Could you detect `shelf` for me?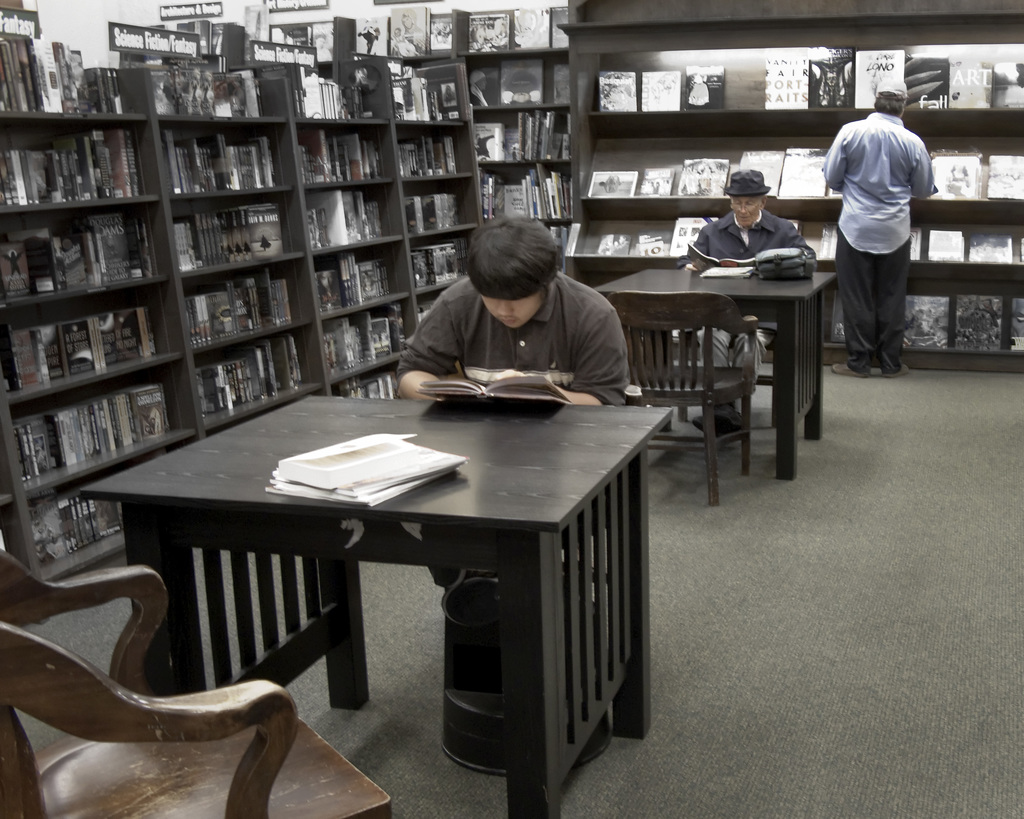
Detection result: BBox(292, 58, 392, 107).
